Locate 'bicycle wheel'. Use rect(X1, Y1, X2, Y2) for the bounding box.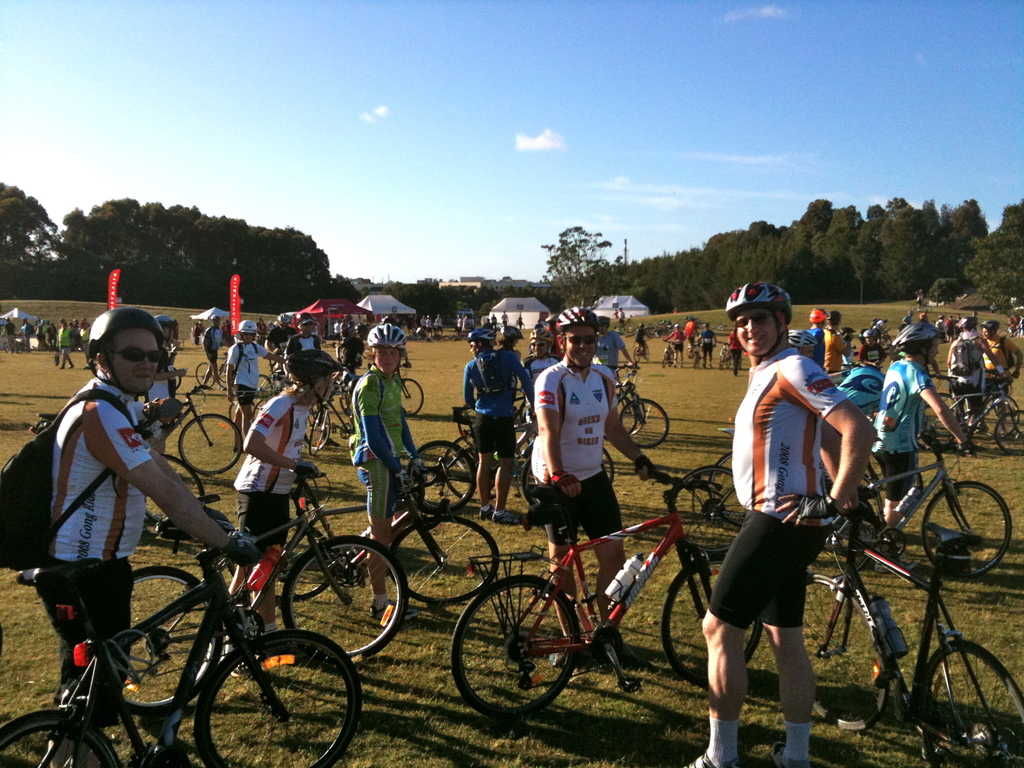
rect(996, 410, 1023, 460).
